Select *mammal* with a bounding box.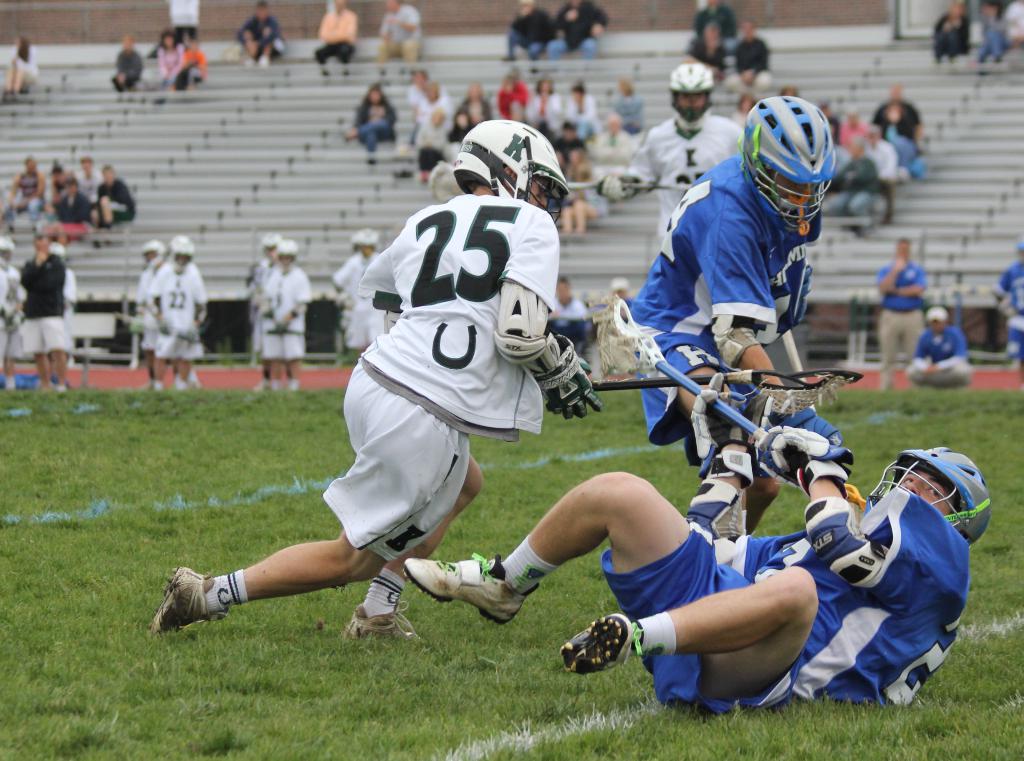
bbox=[51, 237, 77, 384].
